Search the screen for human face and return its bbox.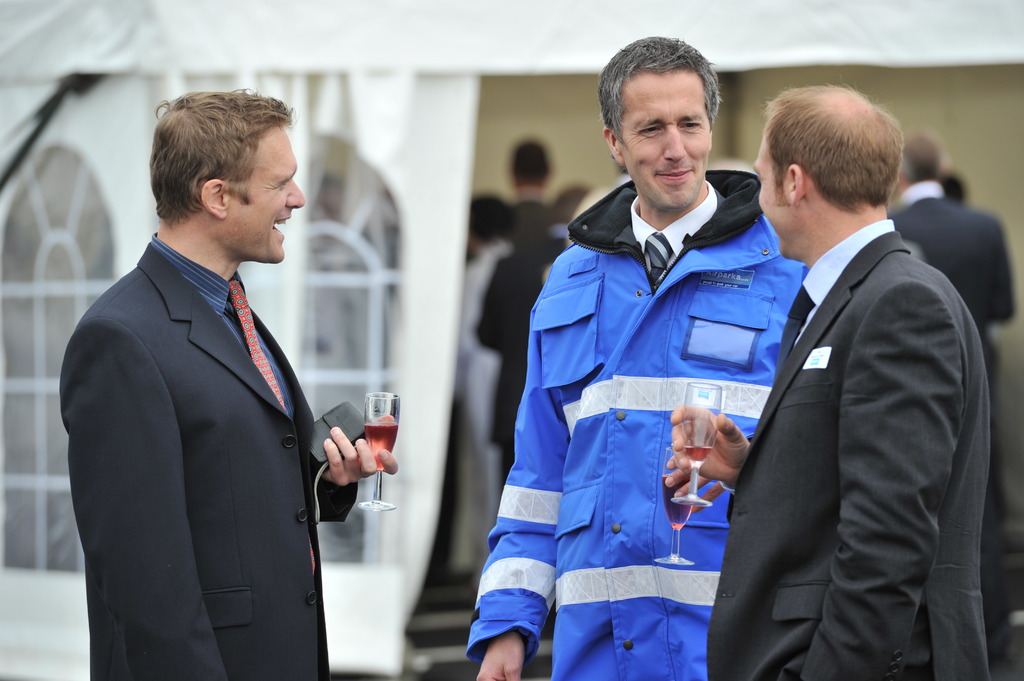
Found: bbox(618, 72, 714, 213).
